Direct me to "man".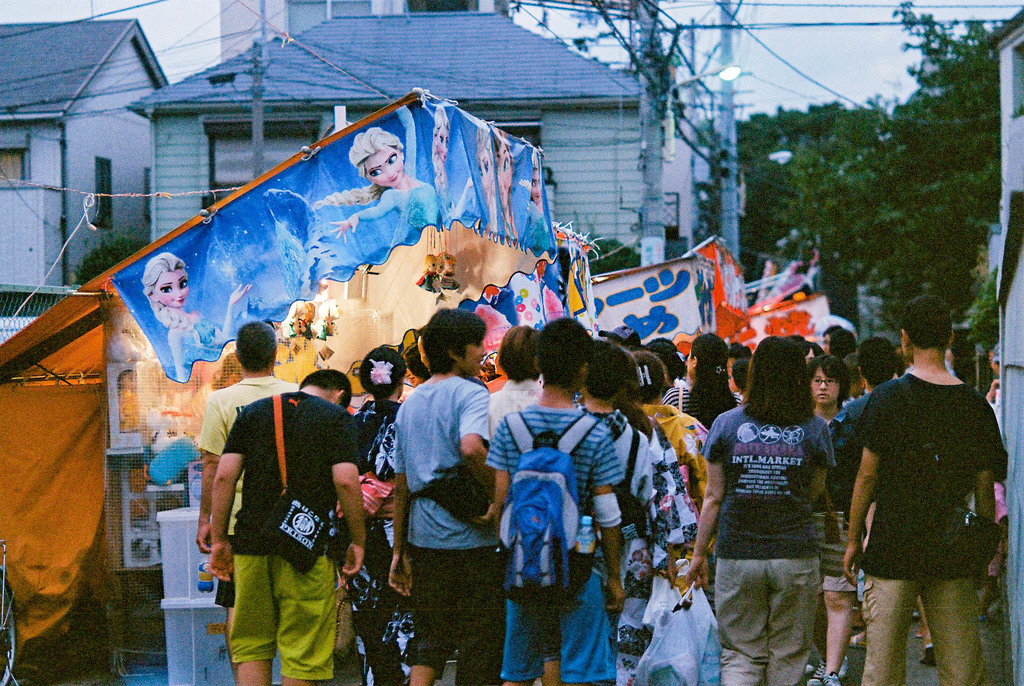
Direction: 385, 309, 489, 685.
